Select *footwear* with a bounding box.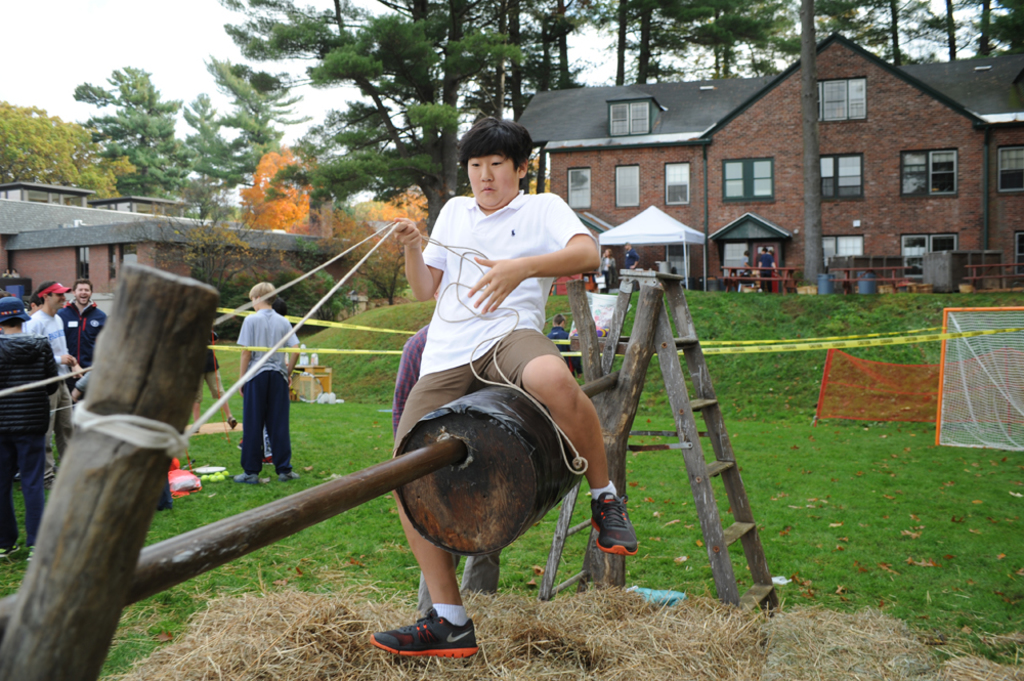
bbox=(0, 541, 24, 559).
